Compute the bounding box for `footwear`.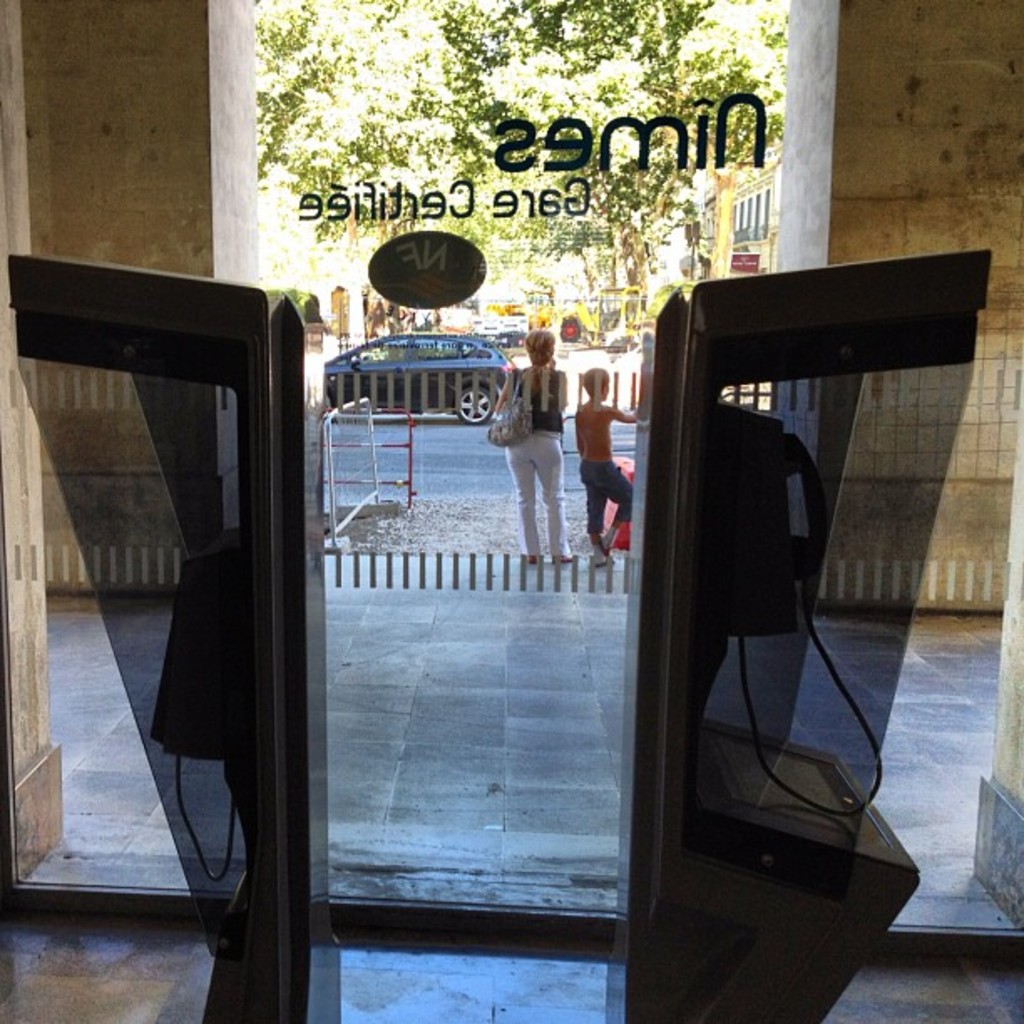
box=[591, 547, 612, 562].
